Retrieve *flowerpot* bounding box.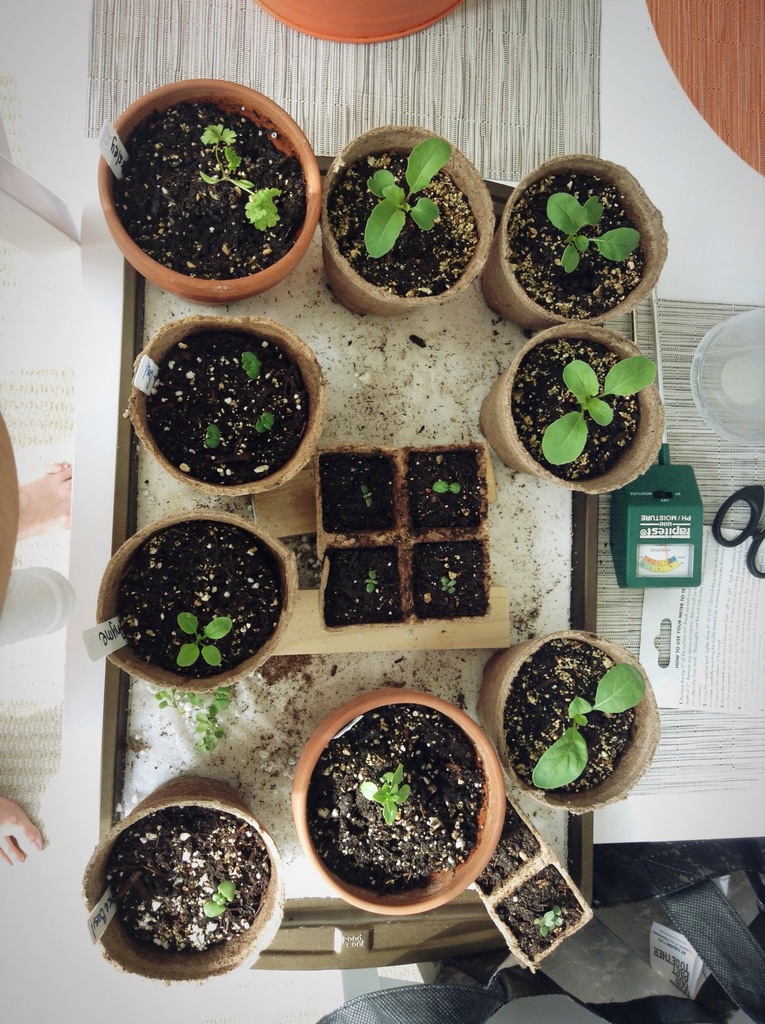
Bounding box: box(93, 508, 300, 691).
